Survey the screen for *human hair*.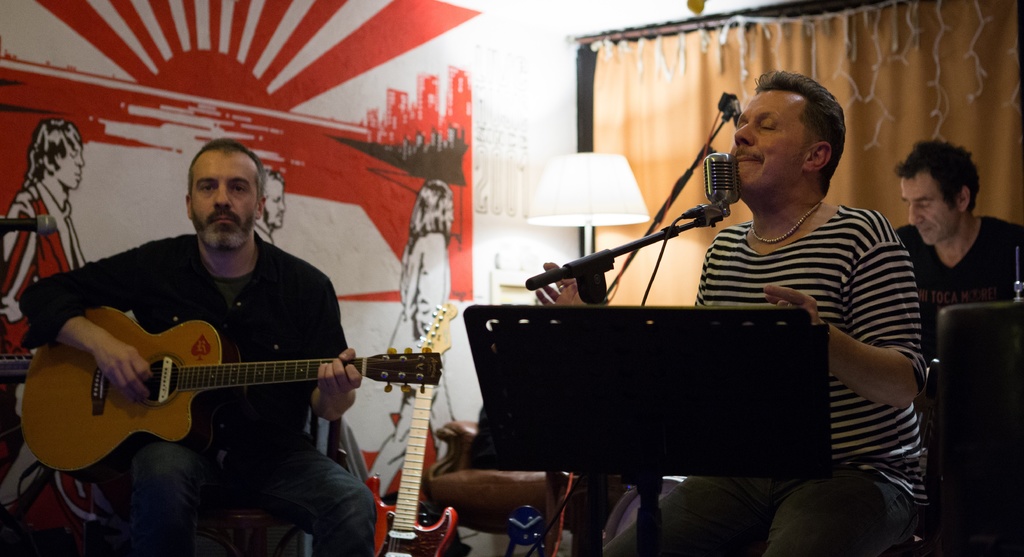
Survey found: <region>186, 138, 266, 198</region>.
